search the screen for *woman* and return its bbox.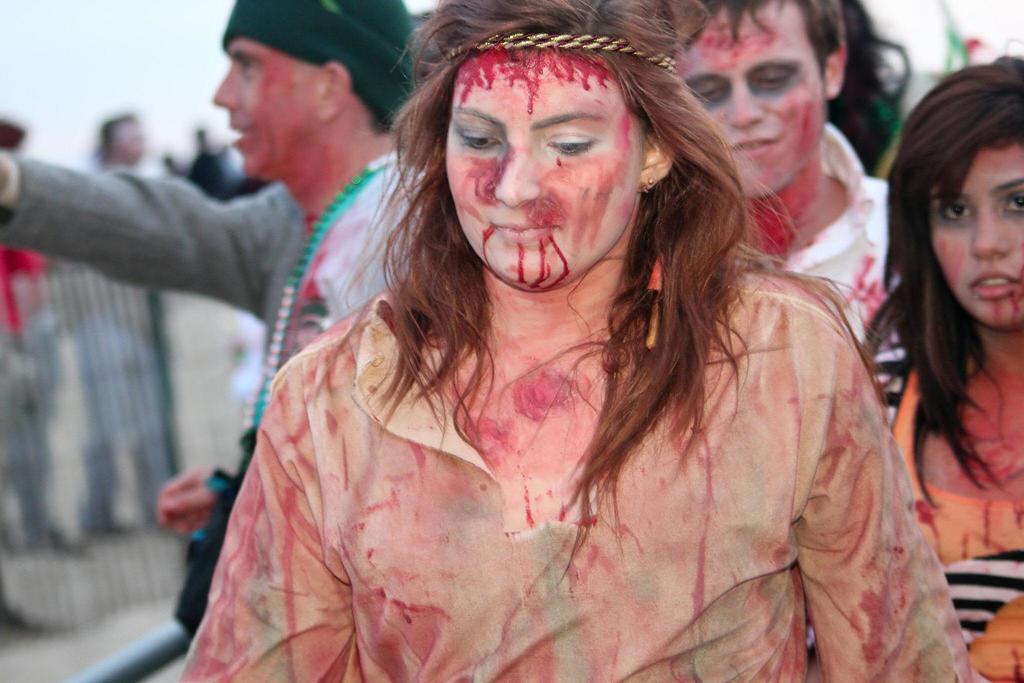
Found: Rect(860, 45, 1023, 681).
